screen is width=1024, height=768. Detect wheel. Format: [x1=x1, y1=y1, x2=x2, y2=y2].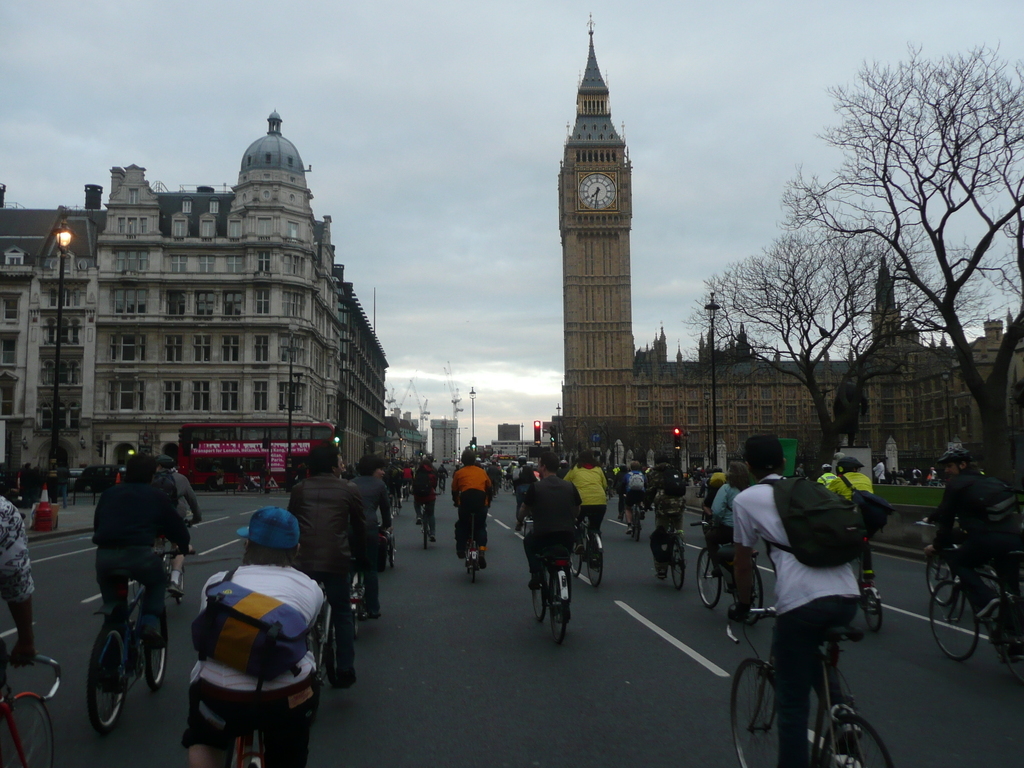
[x1=586, y1=540, x2=604, y2=585].
